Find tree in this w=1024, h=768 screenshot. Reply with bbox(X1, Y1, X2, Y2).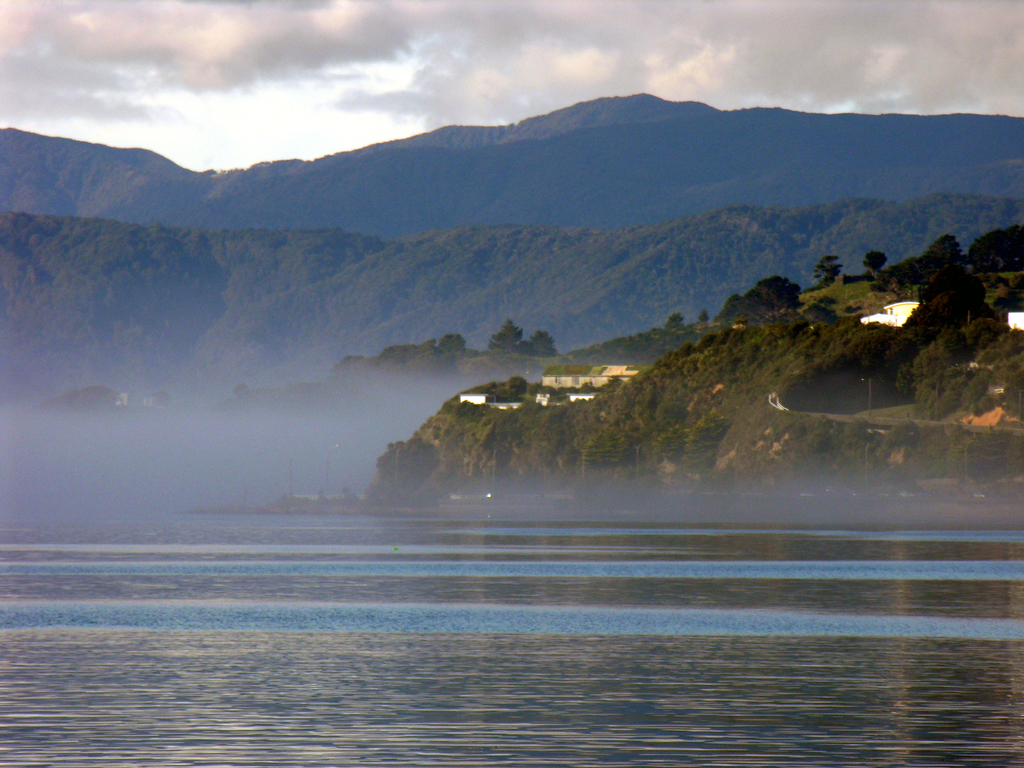
bbox(968, 223, 1023, 275).
